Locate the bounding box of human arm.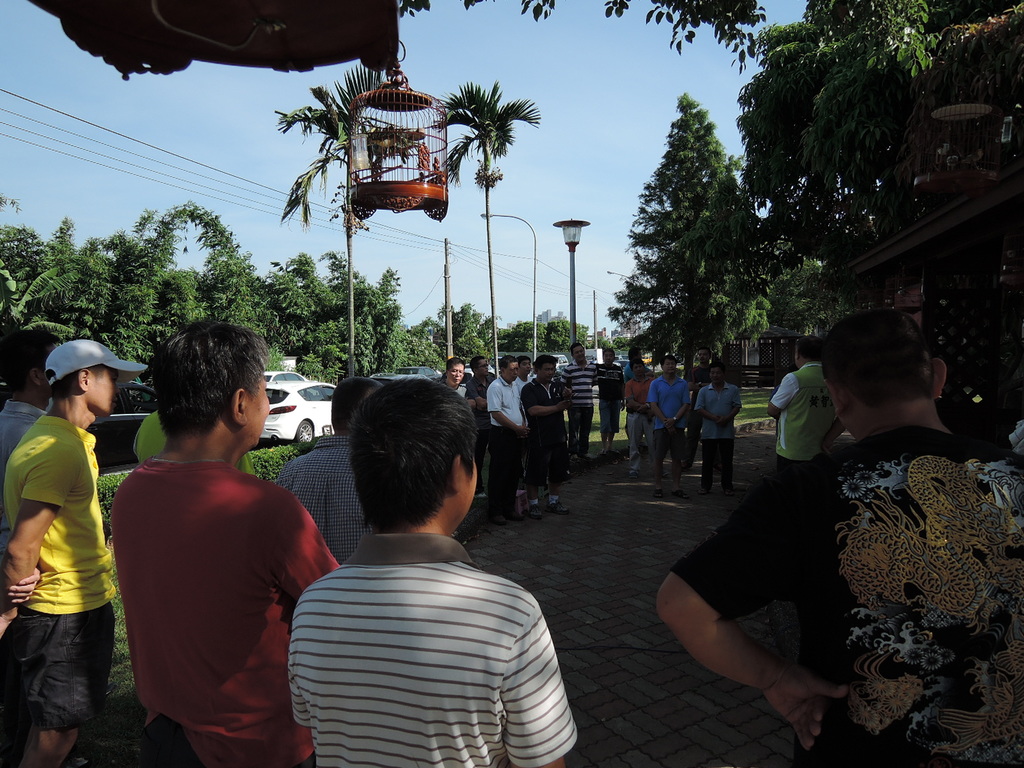
Bounding box: (x1=729, y1=376, x2=750, y2=422).
